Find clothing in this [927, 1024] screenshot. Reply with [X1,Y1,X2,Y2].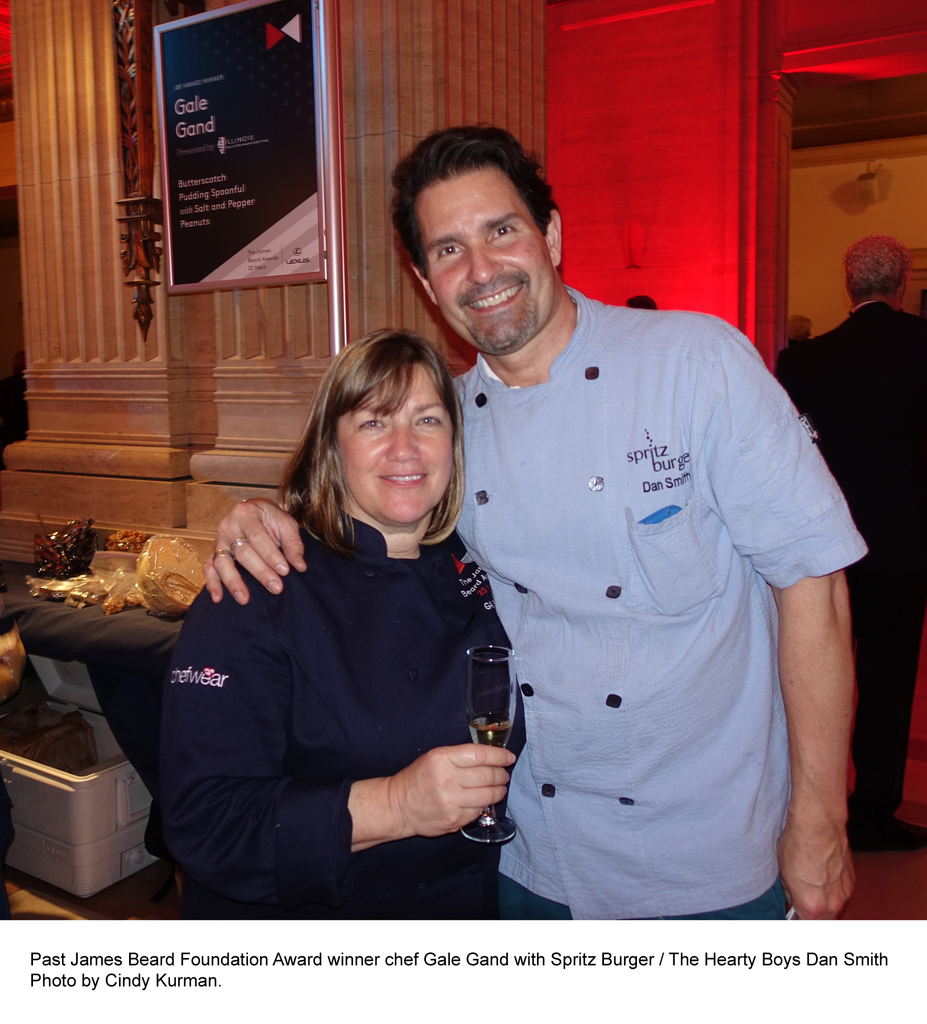
[144,498,527,916].
